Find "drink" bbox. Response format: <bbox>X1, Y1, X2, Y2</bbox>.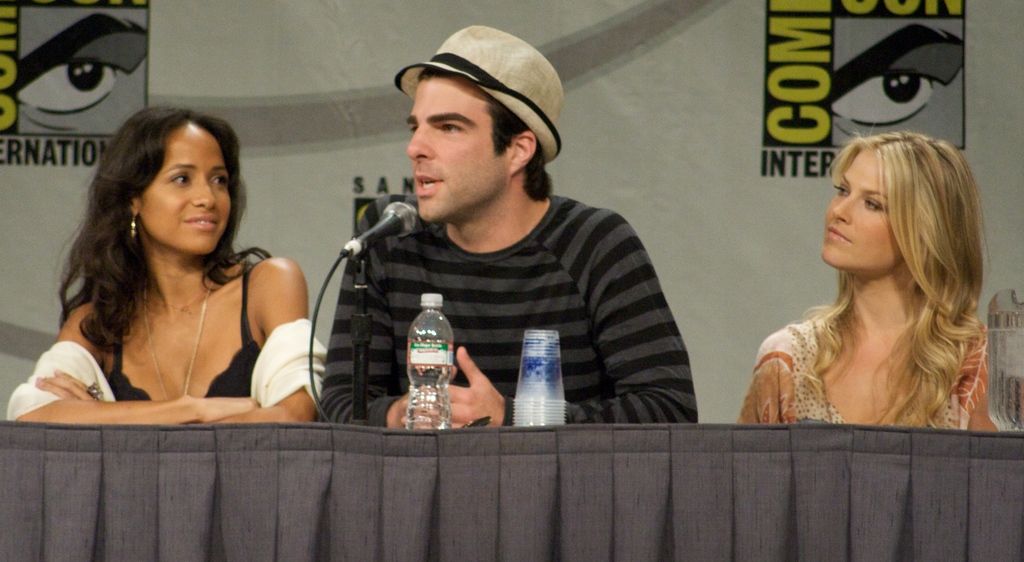
<bbox>404, 291, 456, 433</bbox>.
